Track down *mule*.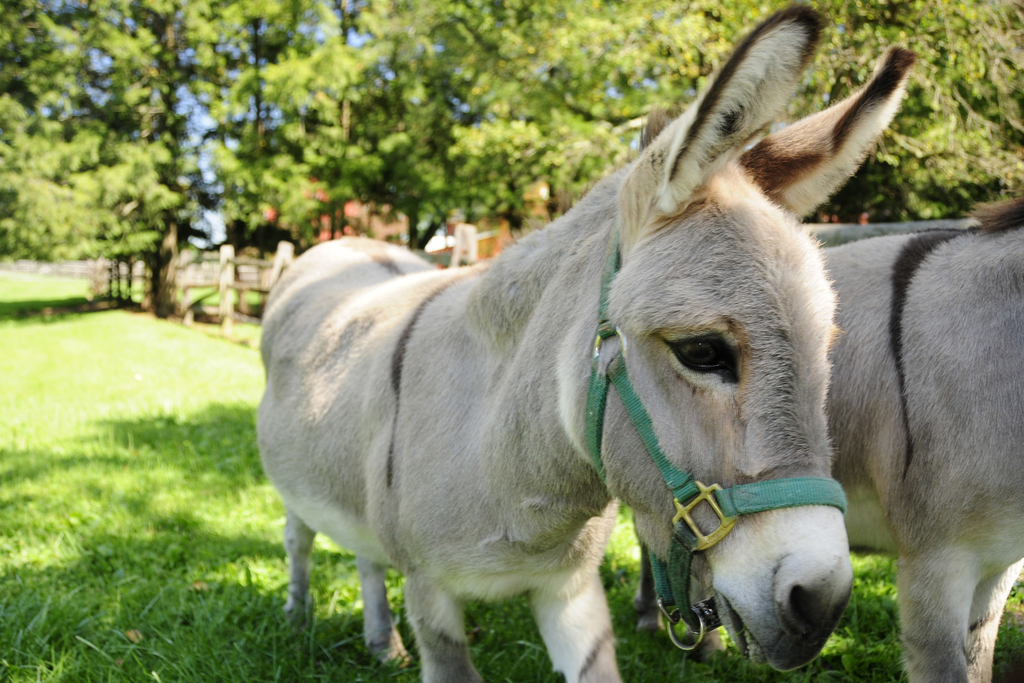
Tracked to 634,190,1023,682.
